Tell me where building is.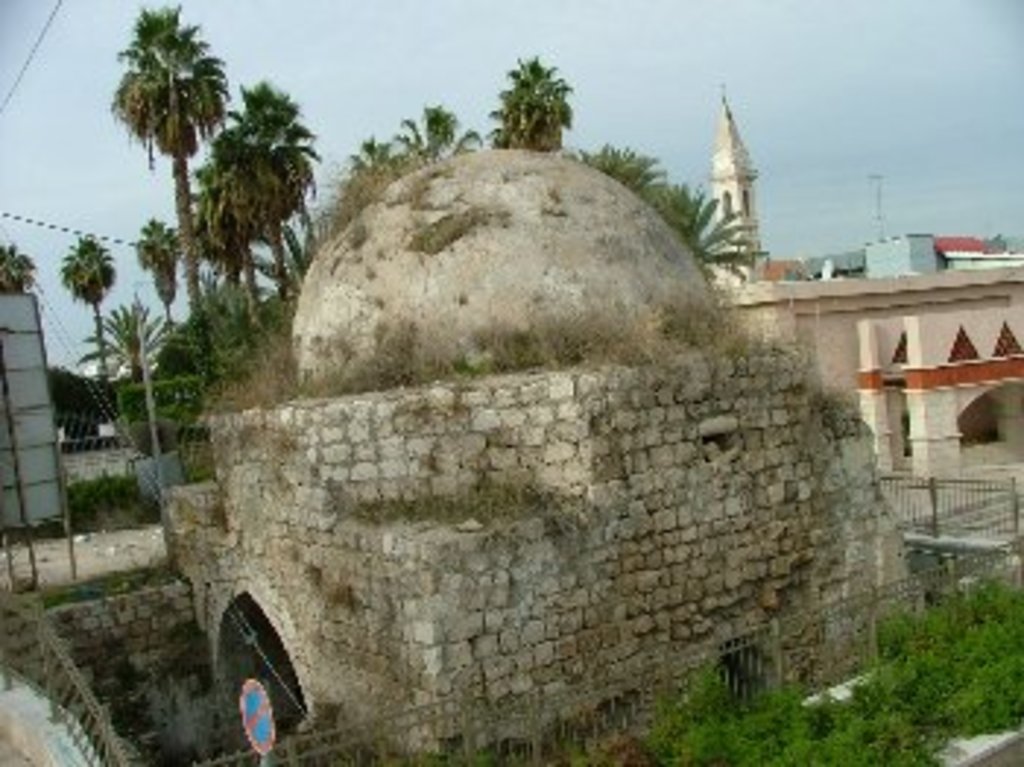
building is at (155,143,933,764).
